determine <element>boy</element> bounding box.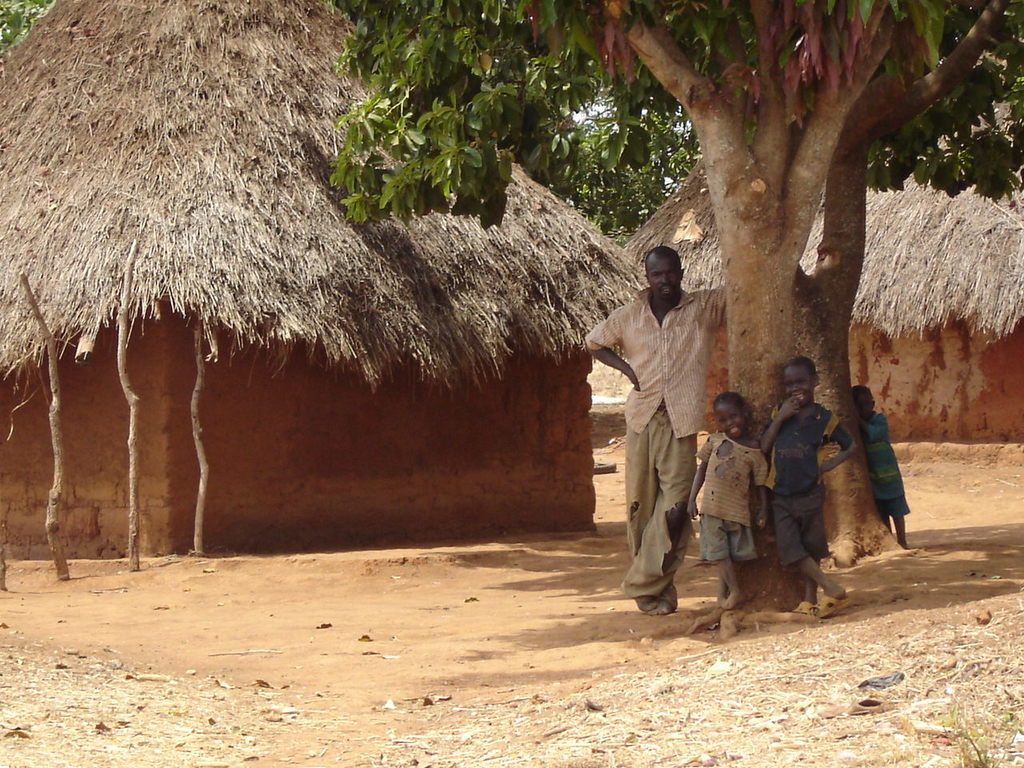
Determined: BBox(759, 350, 858, 618).
